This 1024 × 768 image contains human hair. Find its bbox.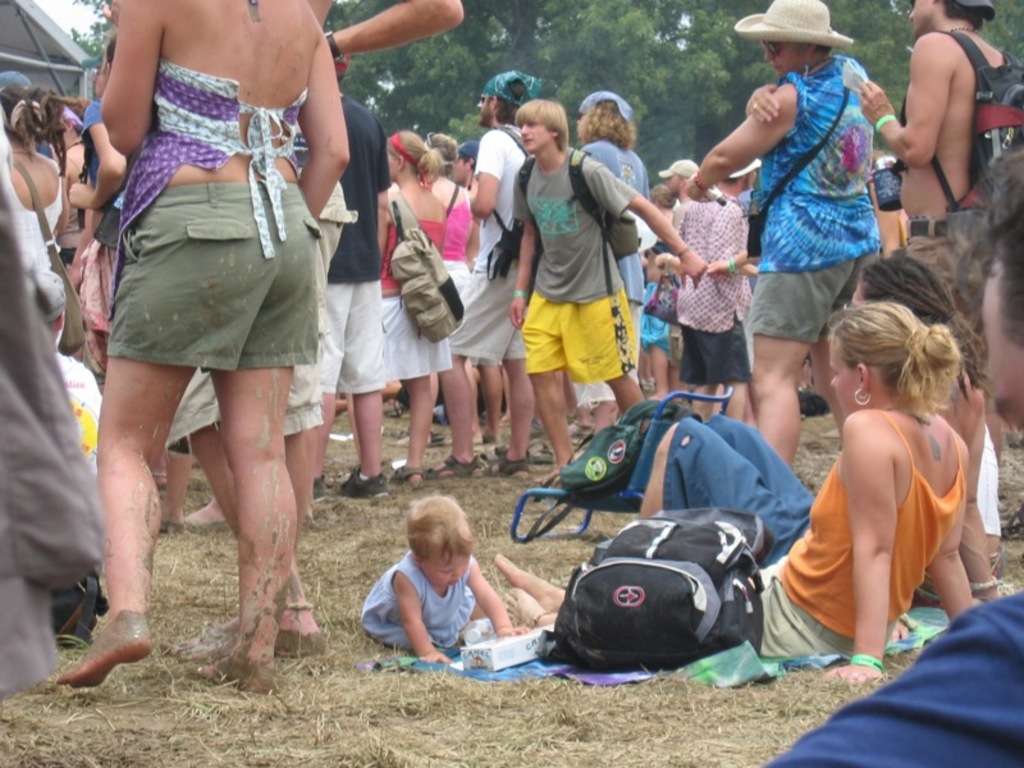
(827,302,963,412).
